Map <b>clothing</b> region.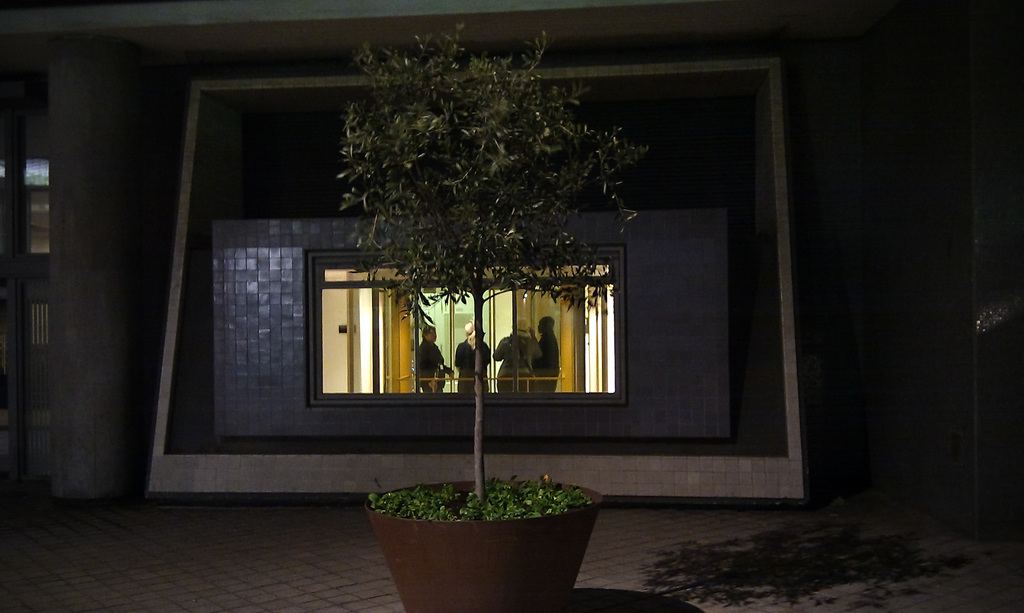
Mapped to l=495, t=333, r=538, b=397.
